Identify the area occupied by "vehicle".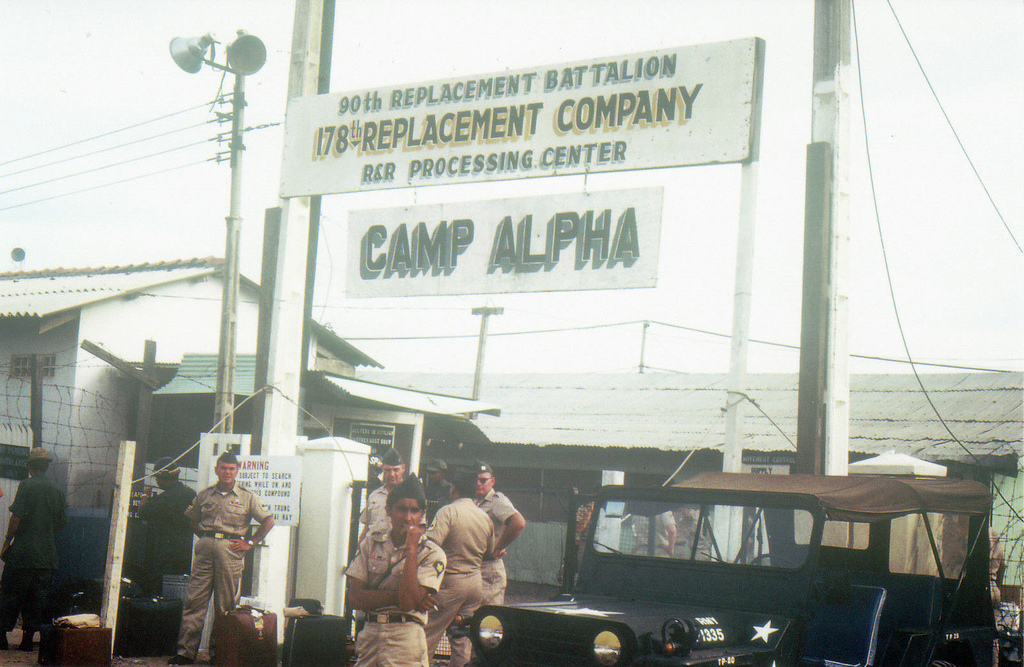
Area: bbox=(493, 474, 1008, 663).
